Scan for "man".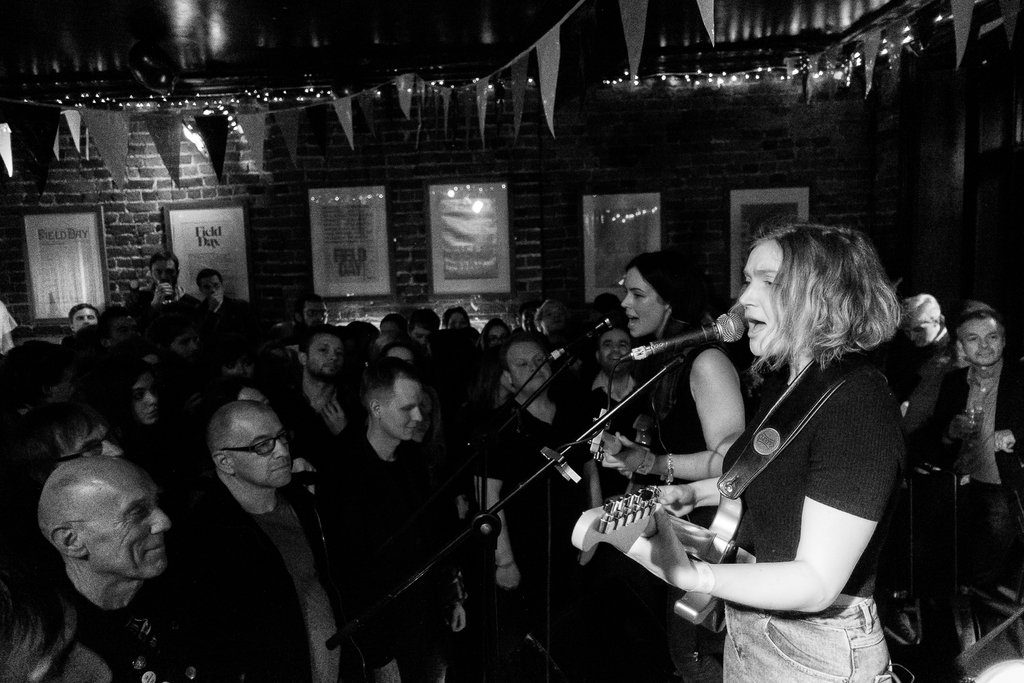
Scan result: <box>481,332,603,666</box>.
